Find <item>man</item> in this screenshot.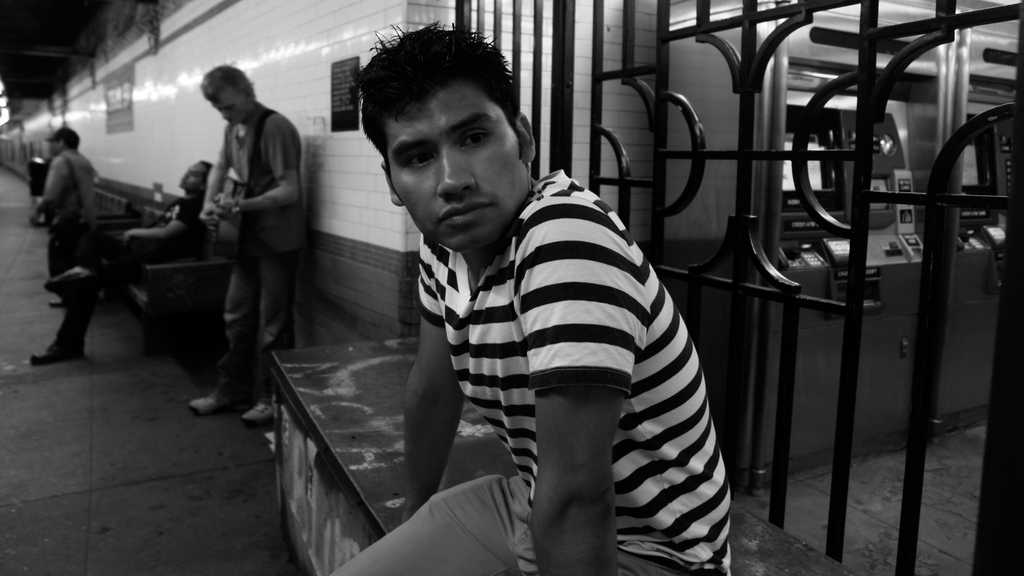
The bounding box for <item>man</item> is box=[333, 22, 732, 575].
